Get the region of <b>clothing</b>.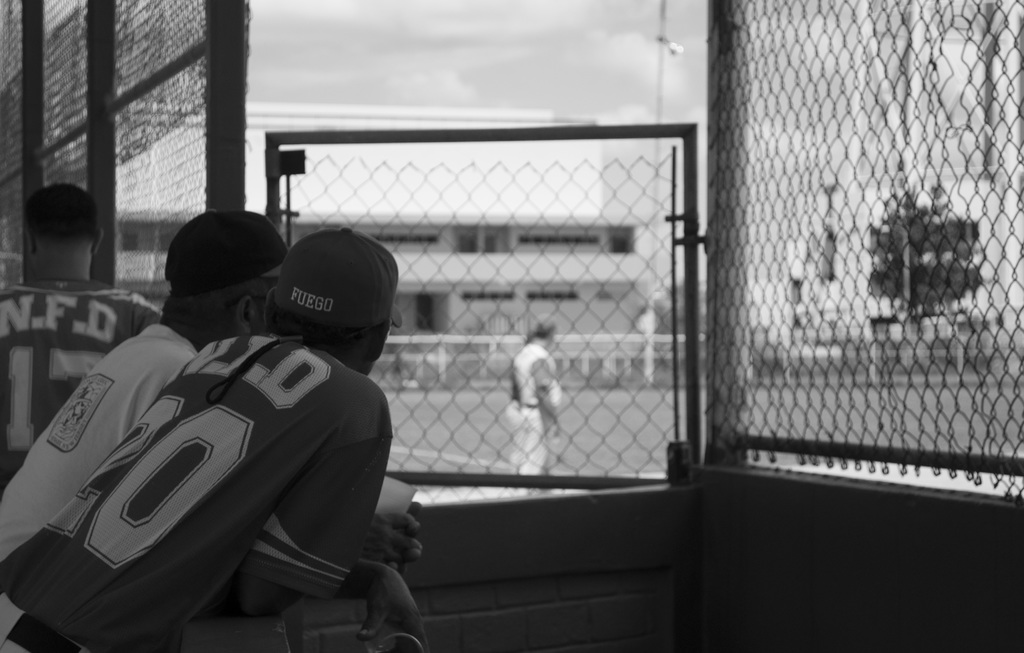
[left=0, top=281, right=160, bottom=469].
